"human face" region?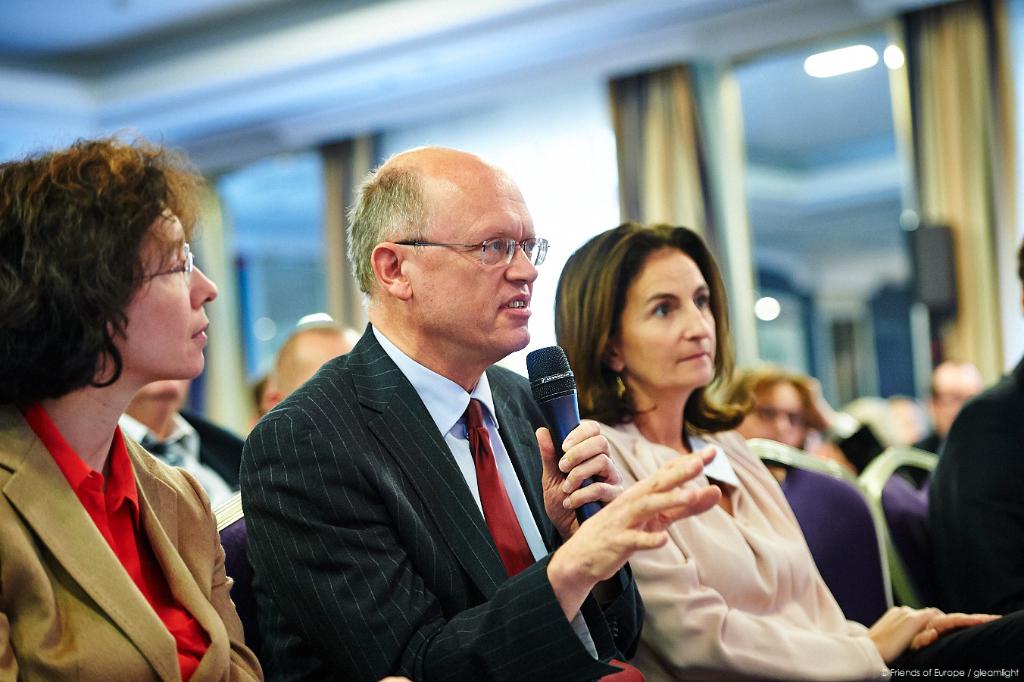
select_region(623, 244, 713, 391)
